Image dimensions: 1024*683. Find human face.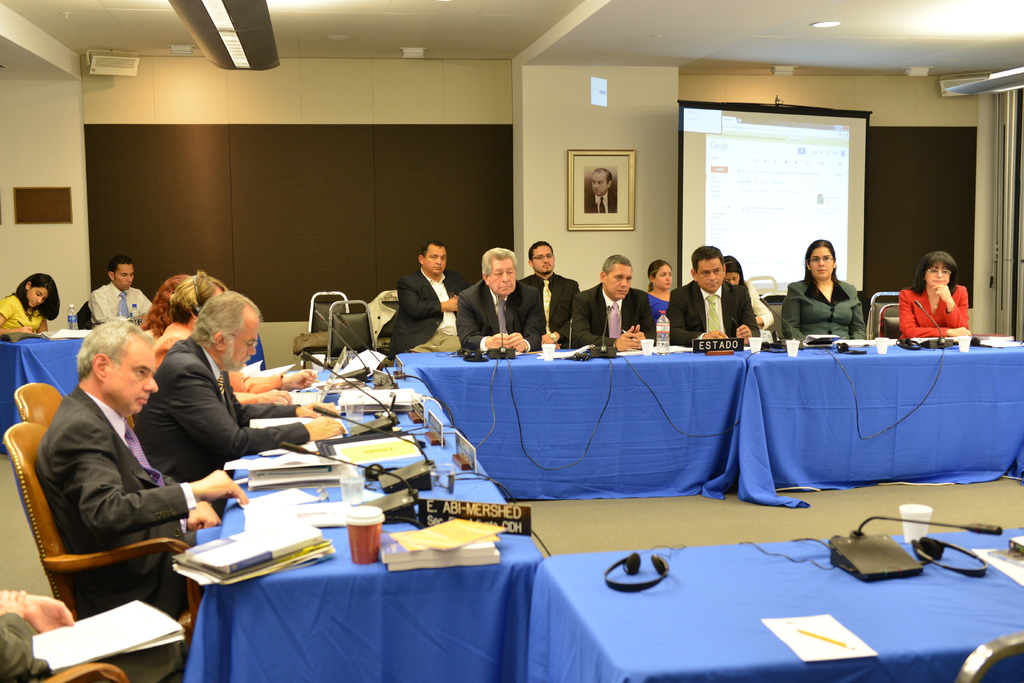
left=424, top=249, right=445, bottom=273.
